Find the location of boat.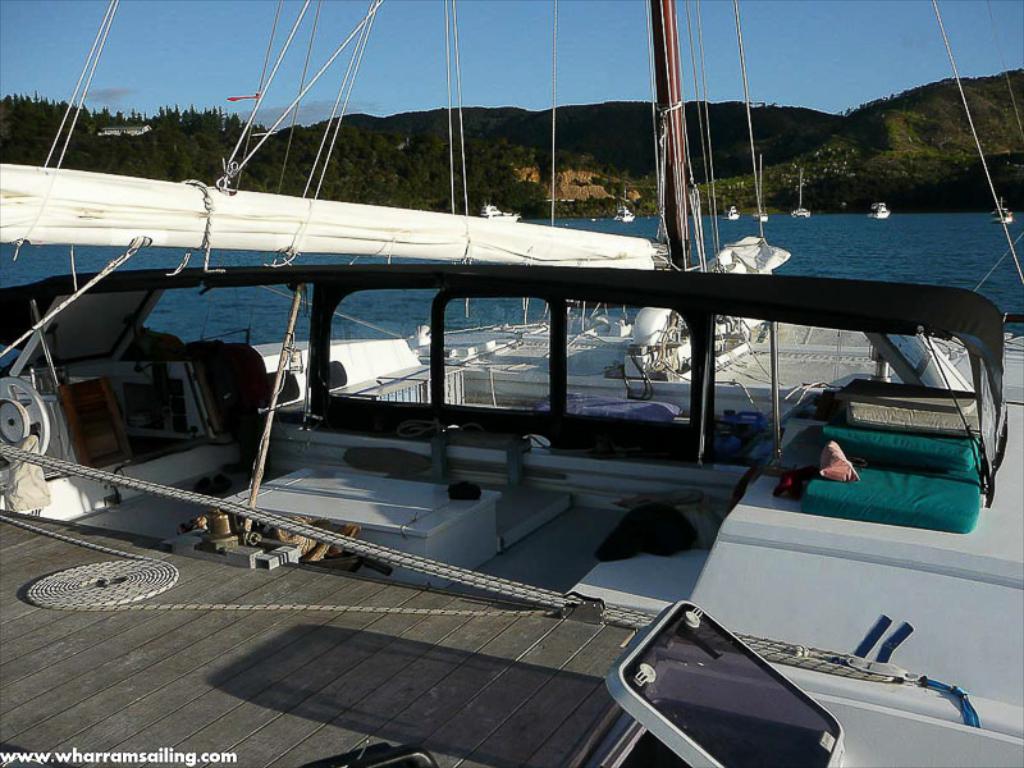
Location: {"x1": 867, "y1": 204, "x2": 892, "y2": 218}.
